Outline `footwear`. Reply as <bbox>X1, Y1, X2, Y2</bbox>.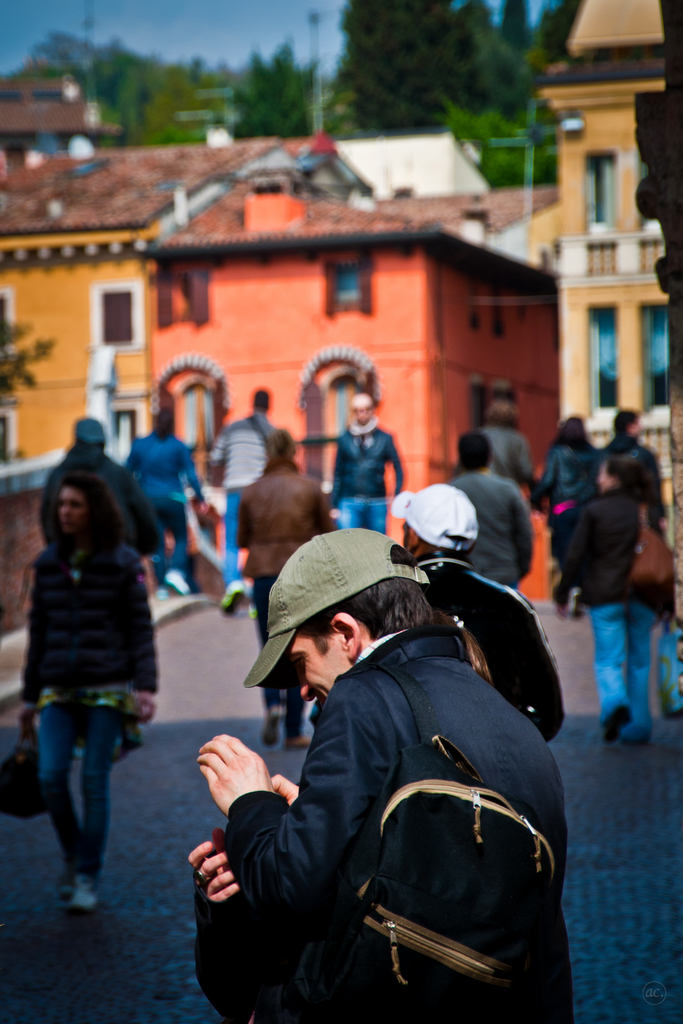
<bbox>604, 703, 630, 746</bbox>.
